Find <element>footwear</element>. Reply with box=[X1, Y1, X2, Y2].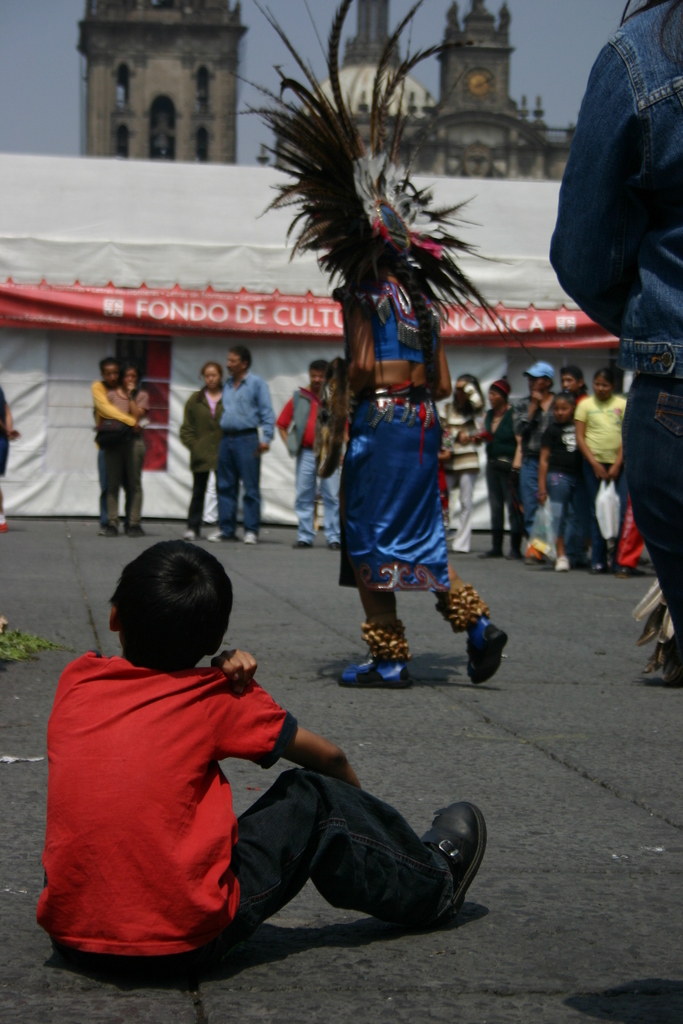
box=[417, 795, 478, 920].
